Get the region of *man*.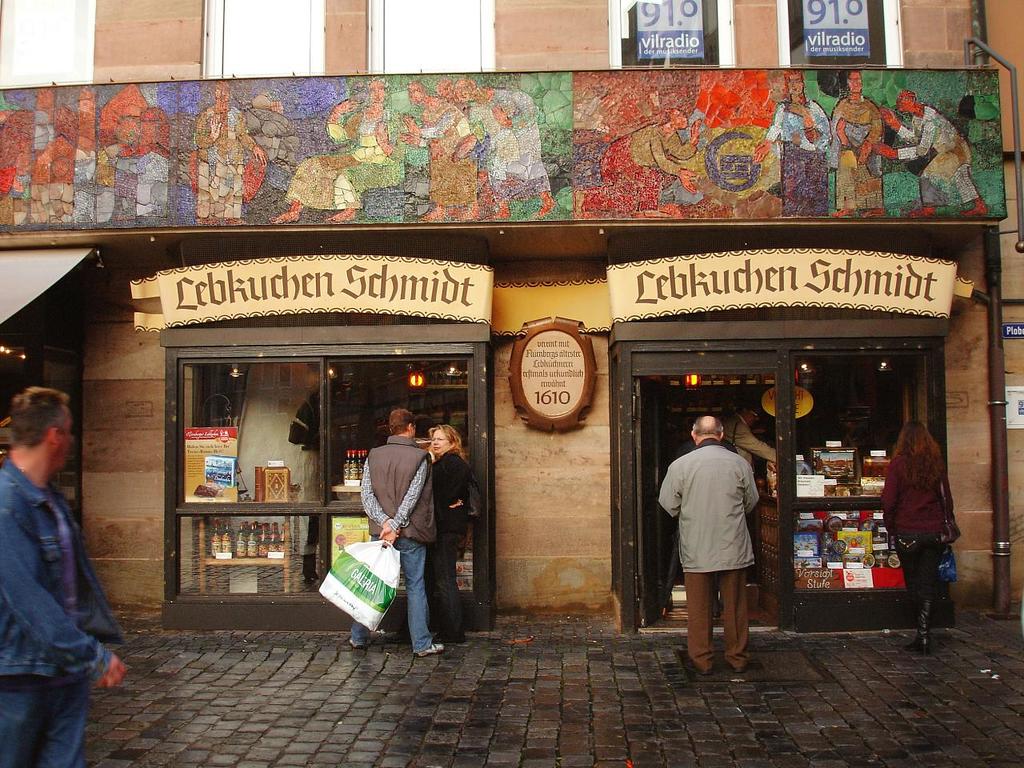
(left=346, top=412, right=450, bottom=656).
